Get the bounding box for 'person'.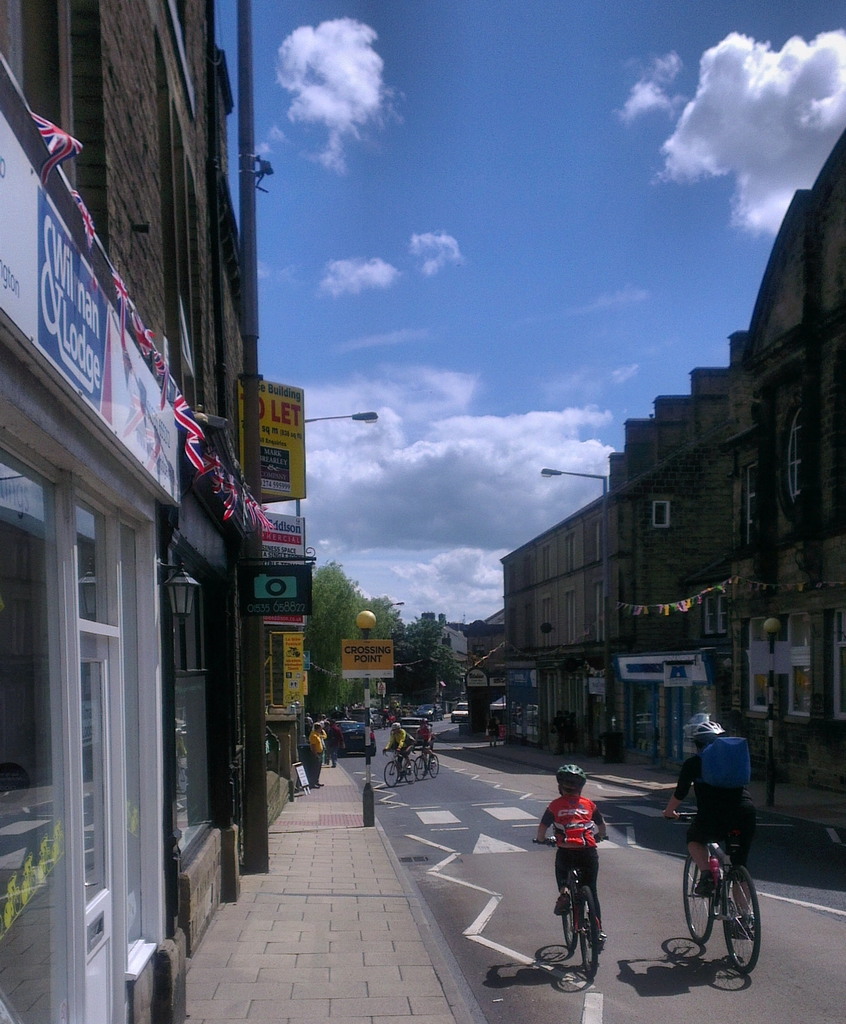
<region>313, 721, 323, 776</region>.
